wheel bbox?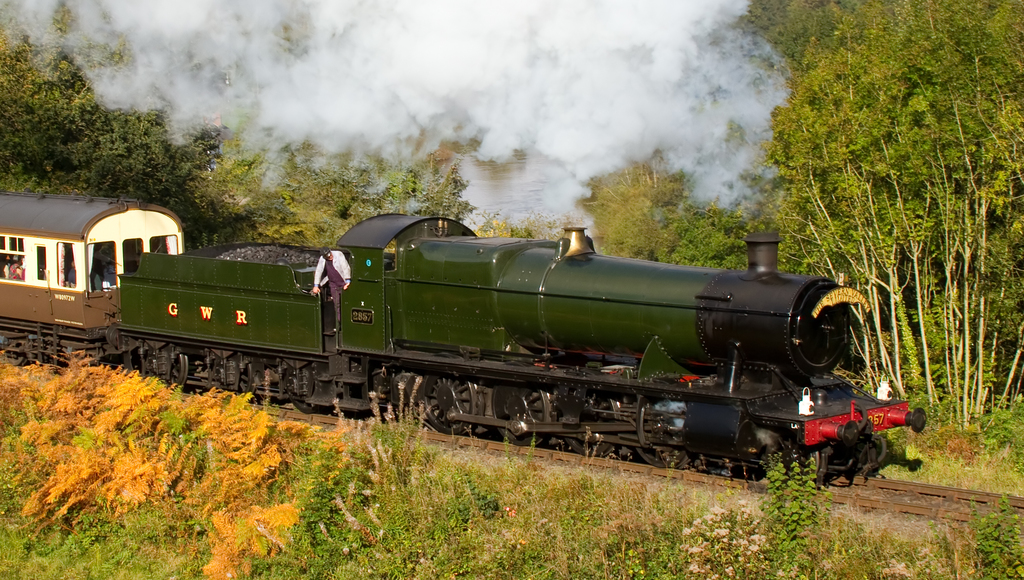
489/371/551/450
